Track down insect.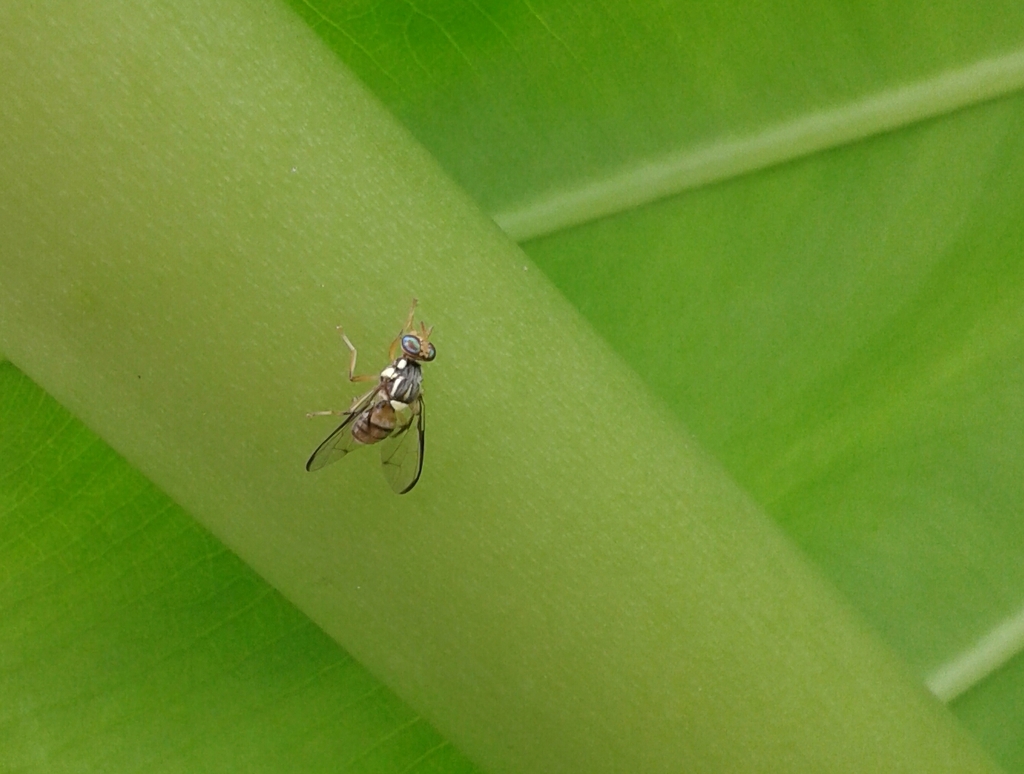
Tracked to <bbox>305, 295, 436, 496</bbox>.
